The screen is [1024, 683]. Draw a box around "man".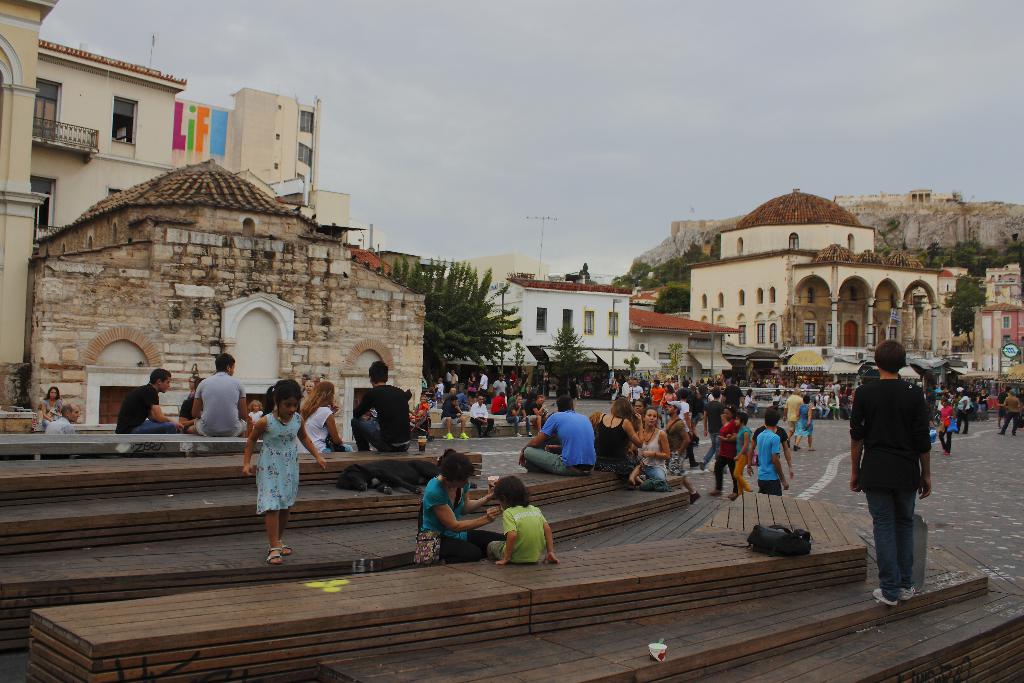
{"x1": 529, "y1": 395, "x2": 550, "y2": 431}.
